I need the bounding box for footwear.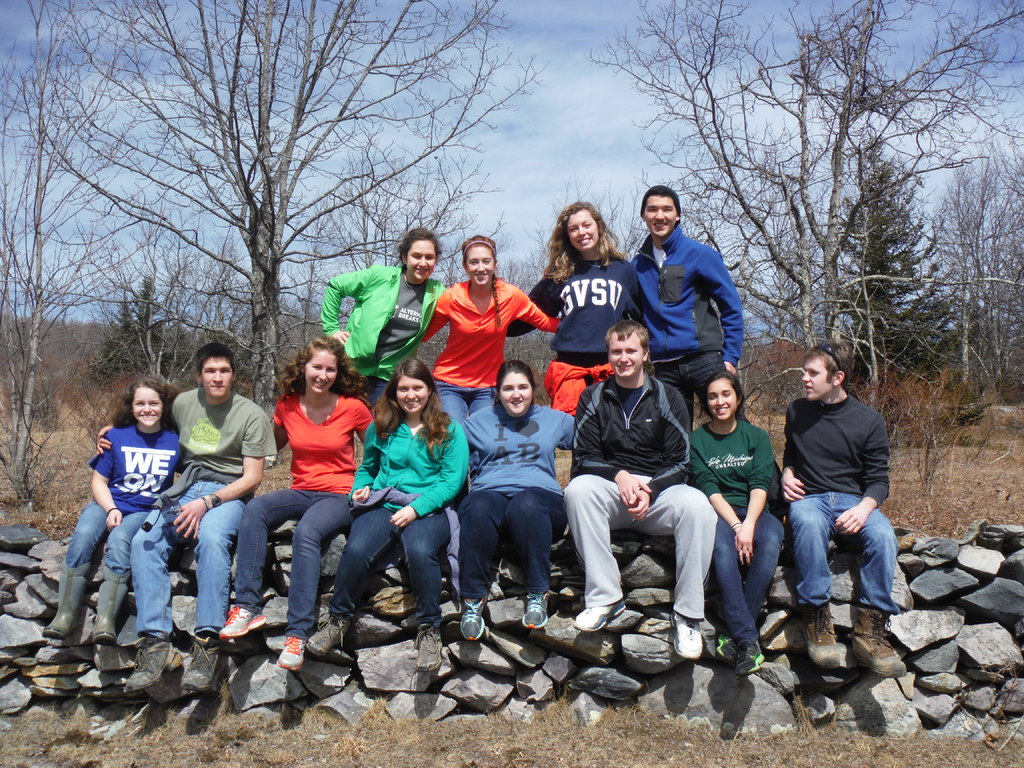
Here it is: (left=85, top=564, right=137, bottom=641).
